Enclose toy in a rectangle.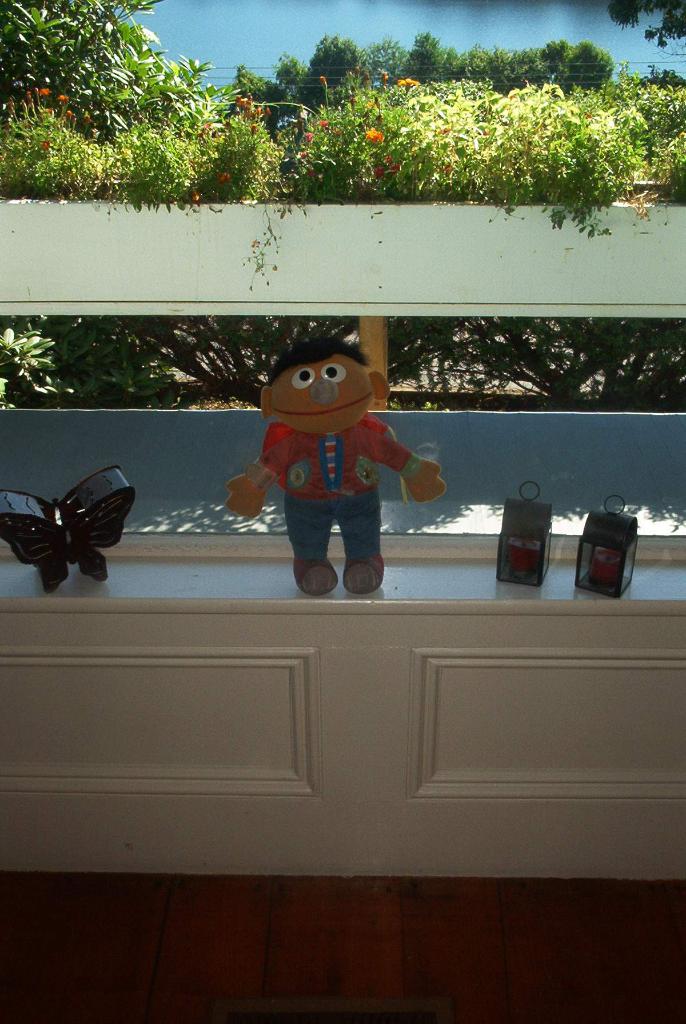
left=227, top=337, right=446, bottom=600.
